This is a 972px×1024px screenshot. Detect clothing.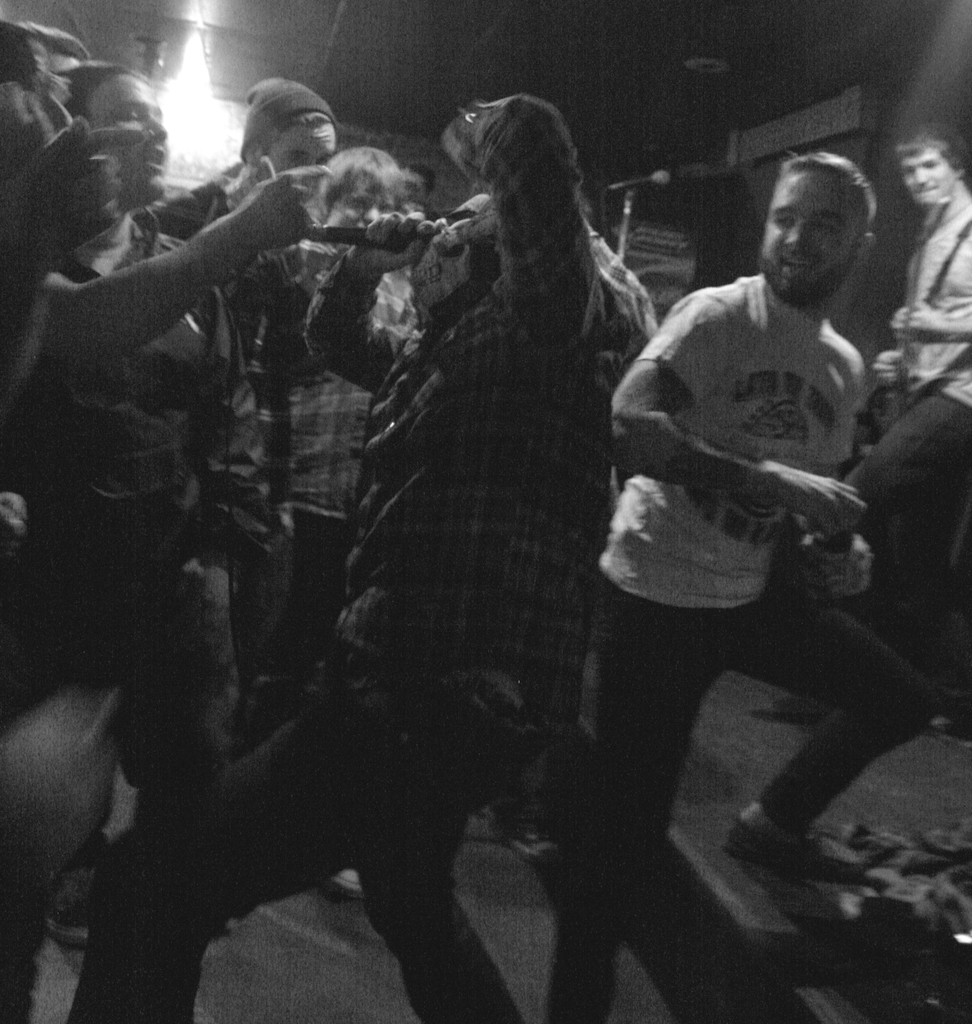
pyautogui.locateOnScreen(137, 162, 278, 684).
